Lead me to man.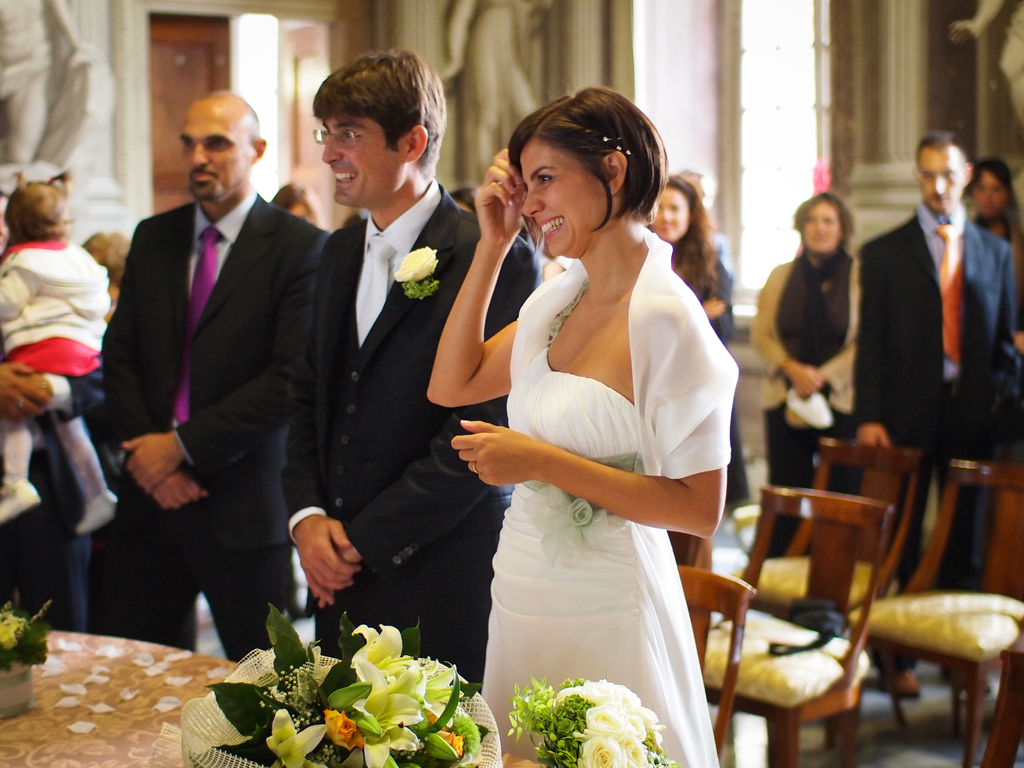
Lead to bbox=(90, 76, 328, 668).
